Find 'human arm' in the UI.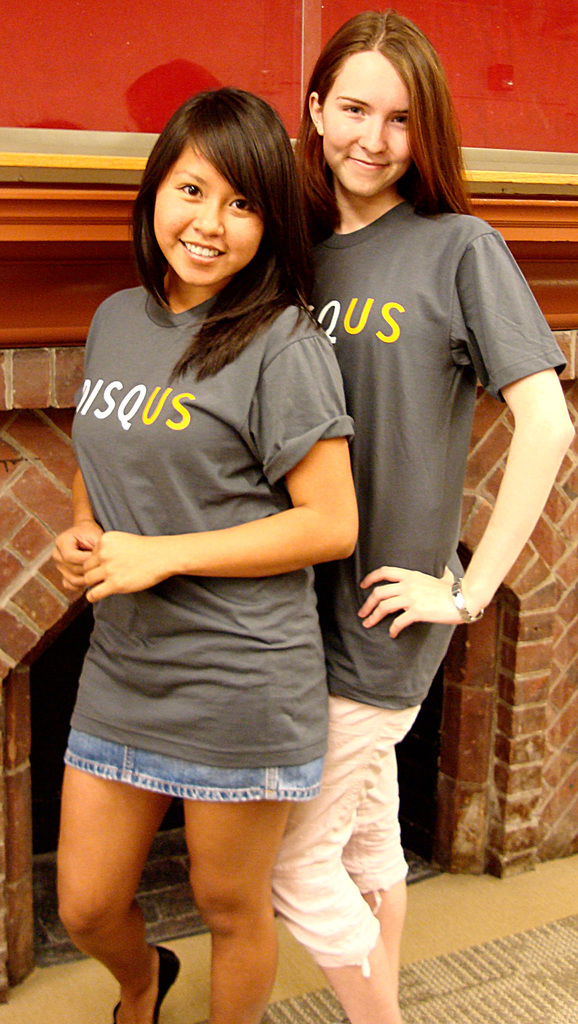
UI element at <region>51, 433, 111, 615</region>.
